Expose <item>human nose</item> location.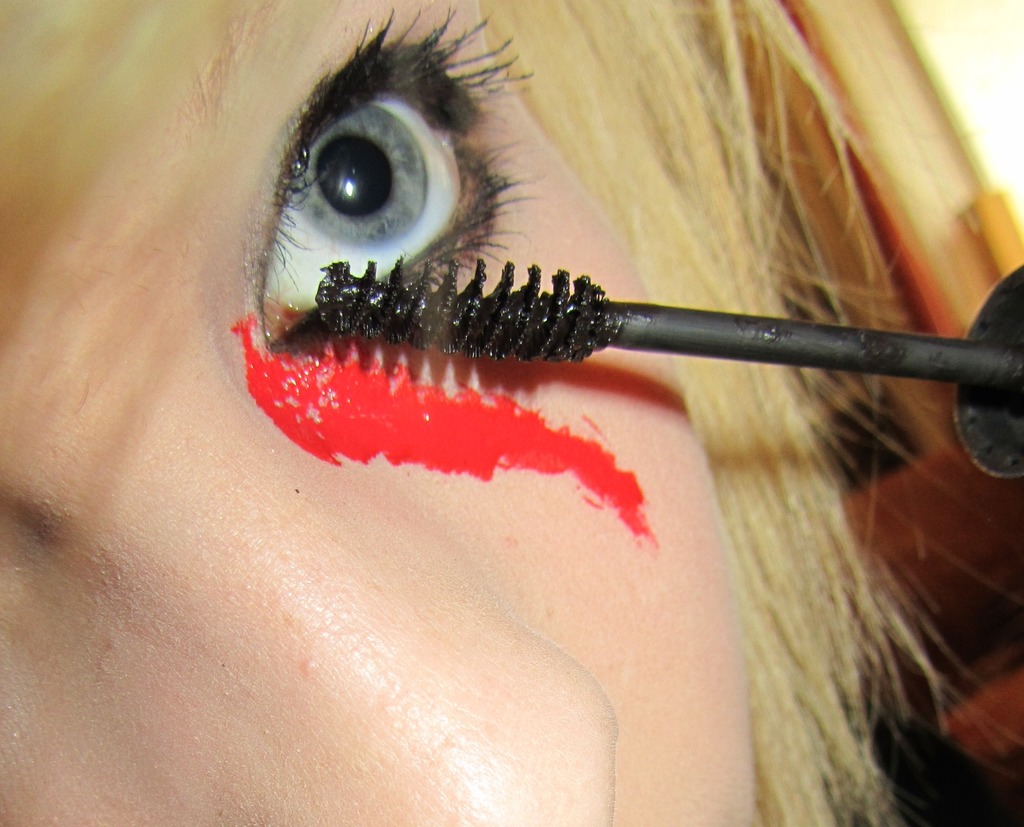
Exposed at locate(161, 493, 618, 826).
